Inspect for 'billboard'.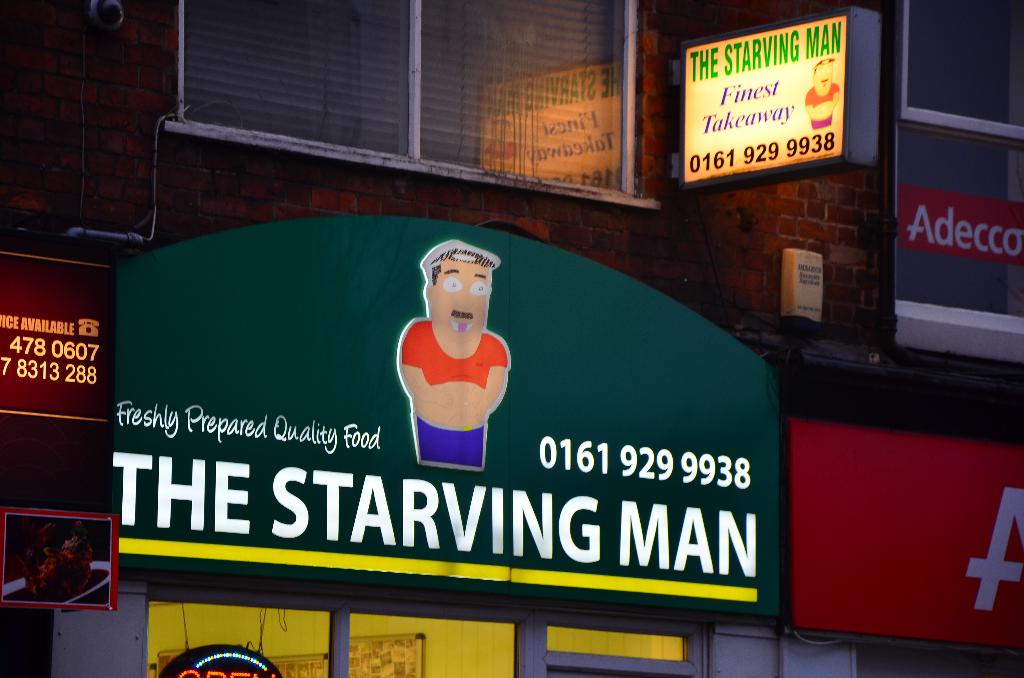
Inspection: <bbox>77, 155, 845, 619</bbox>.
